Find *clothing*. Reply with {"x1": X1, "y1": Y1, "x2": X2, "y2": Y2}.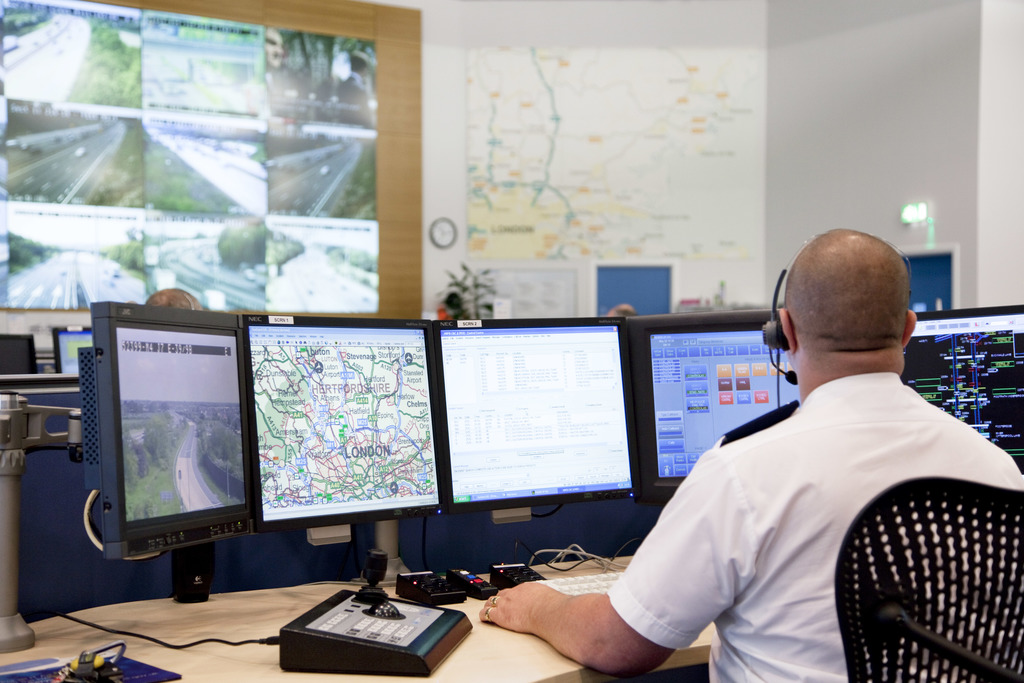
{"x1": 626, "y1": 314, "x2": 1002, "y2": 682}.
